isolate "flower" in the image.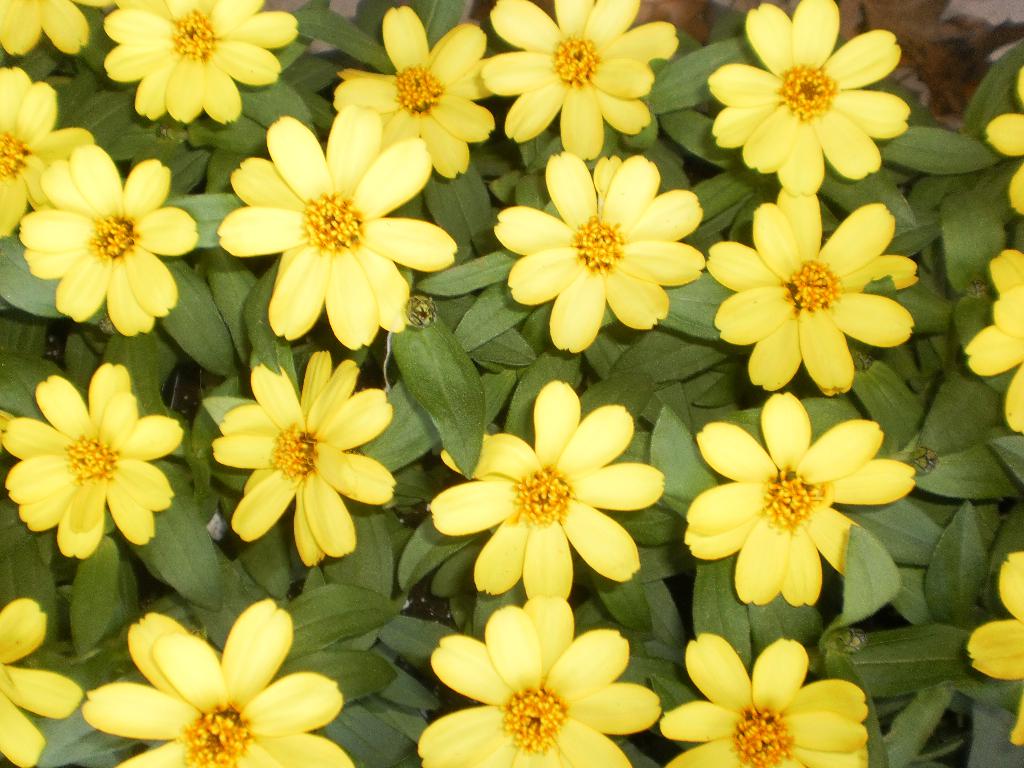
Isolated region: 100, 0, 303, 127.
